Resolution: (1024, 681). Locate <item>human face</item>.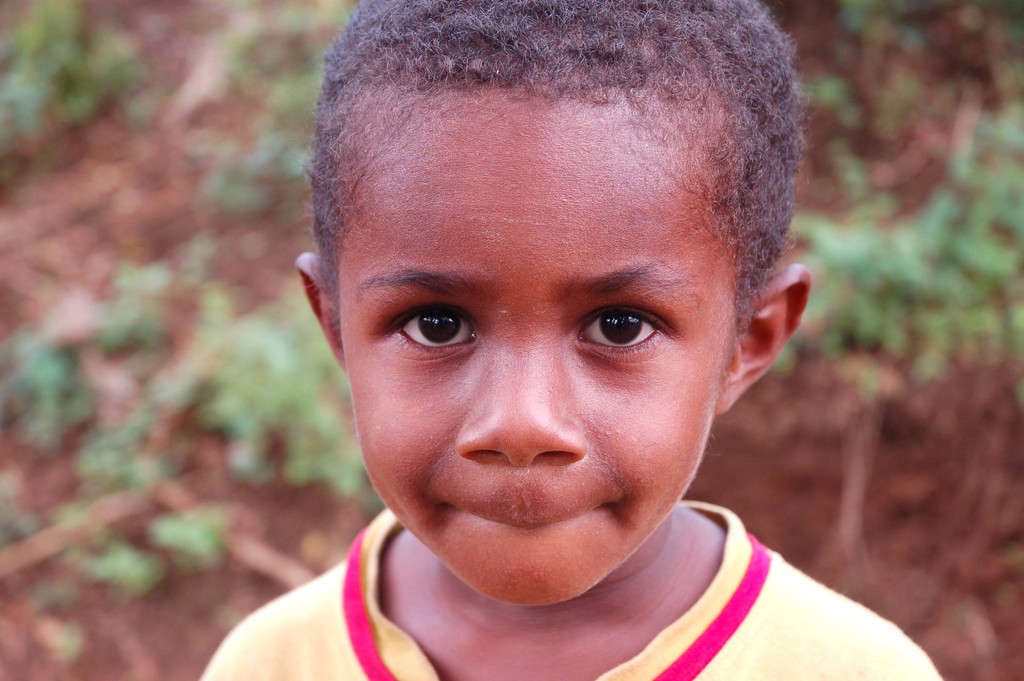
l=332, t=90, r=729, b=605.
